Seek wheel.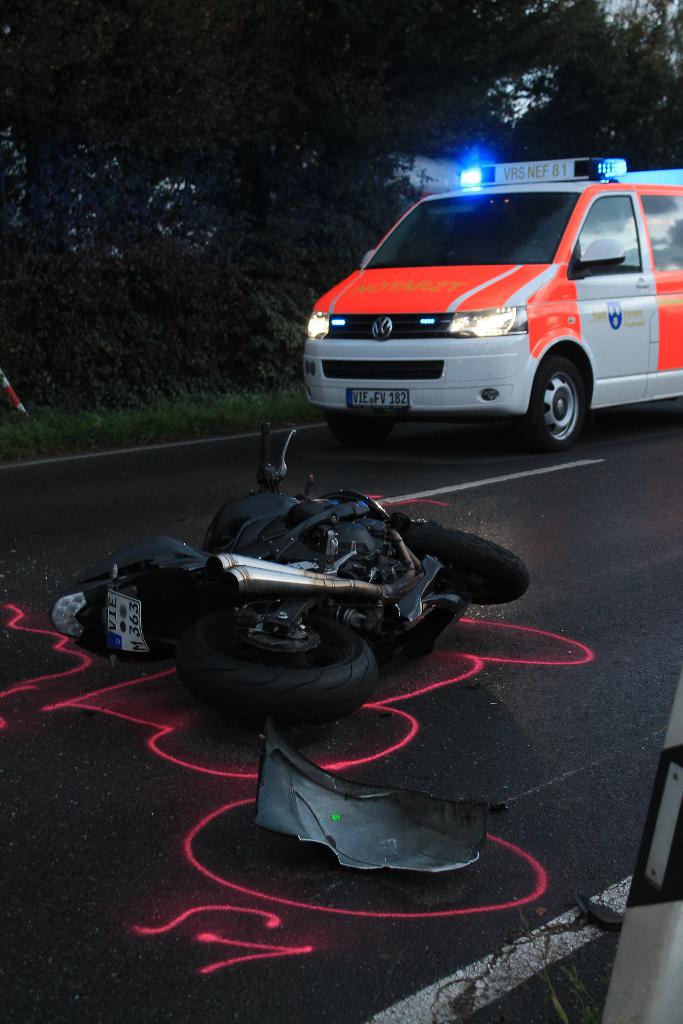
rect(181, 607, 380, 722).
